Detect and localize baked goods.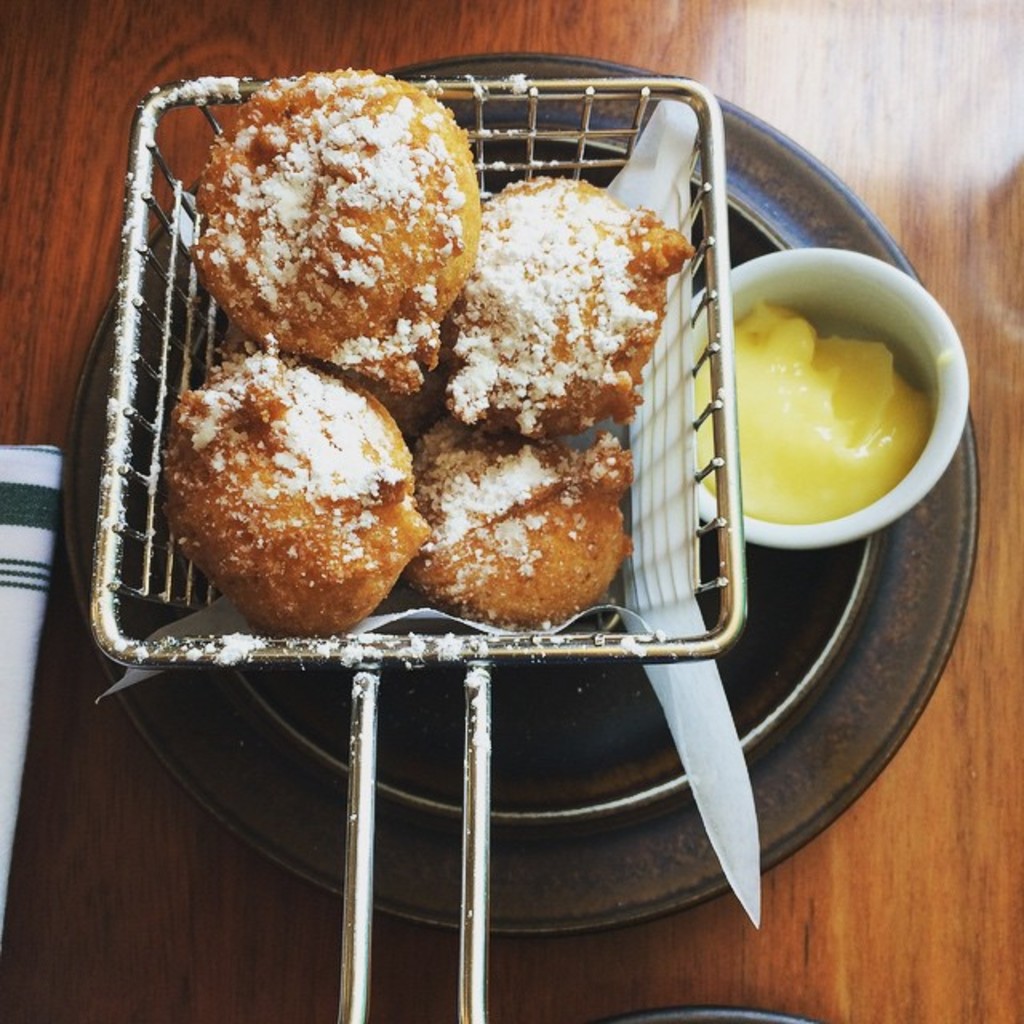
Localized at crop(190, 74, 482, 394).
